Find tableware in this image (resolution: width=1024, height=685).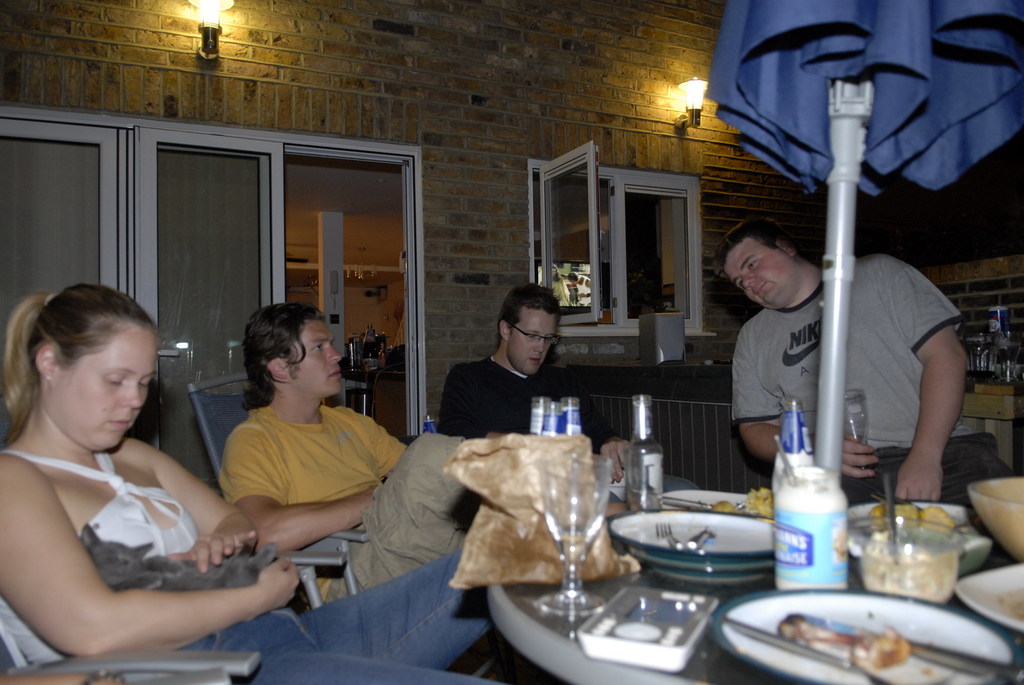
x1=848 y1=514 x2=967 y2=606.
